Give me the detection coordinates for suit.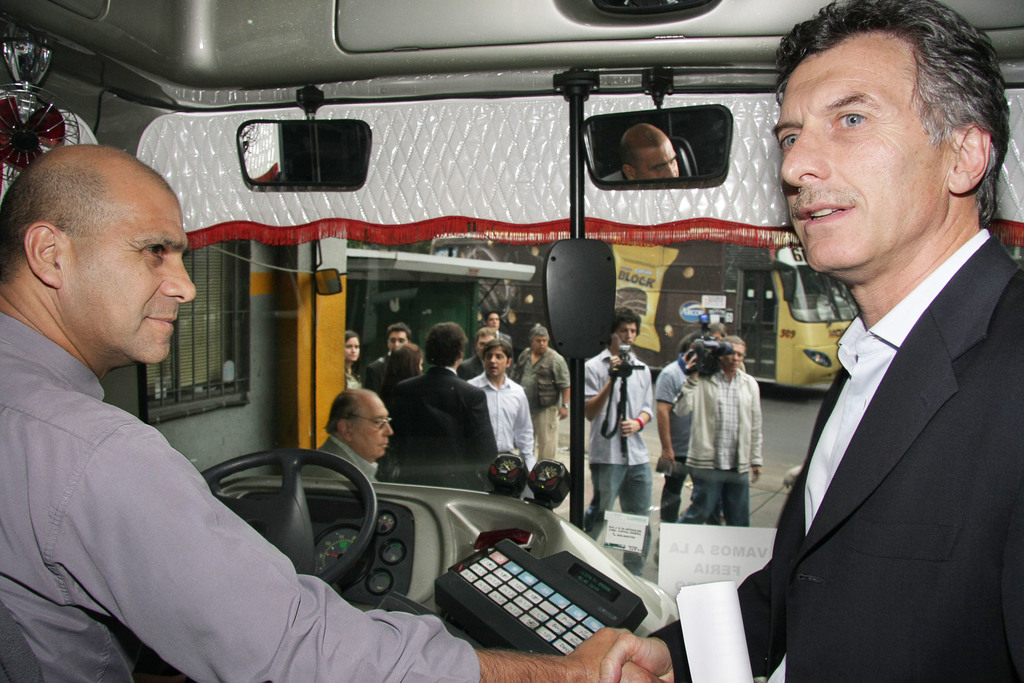
(652,233,1021,682).
